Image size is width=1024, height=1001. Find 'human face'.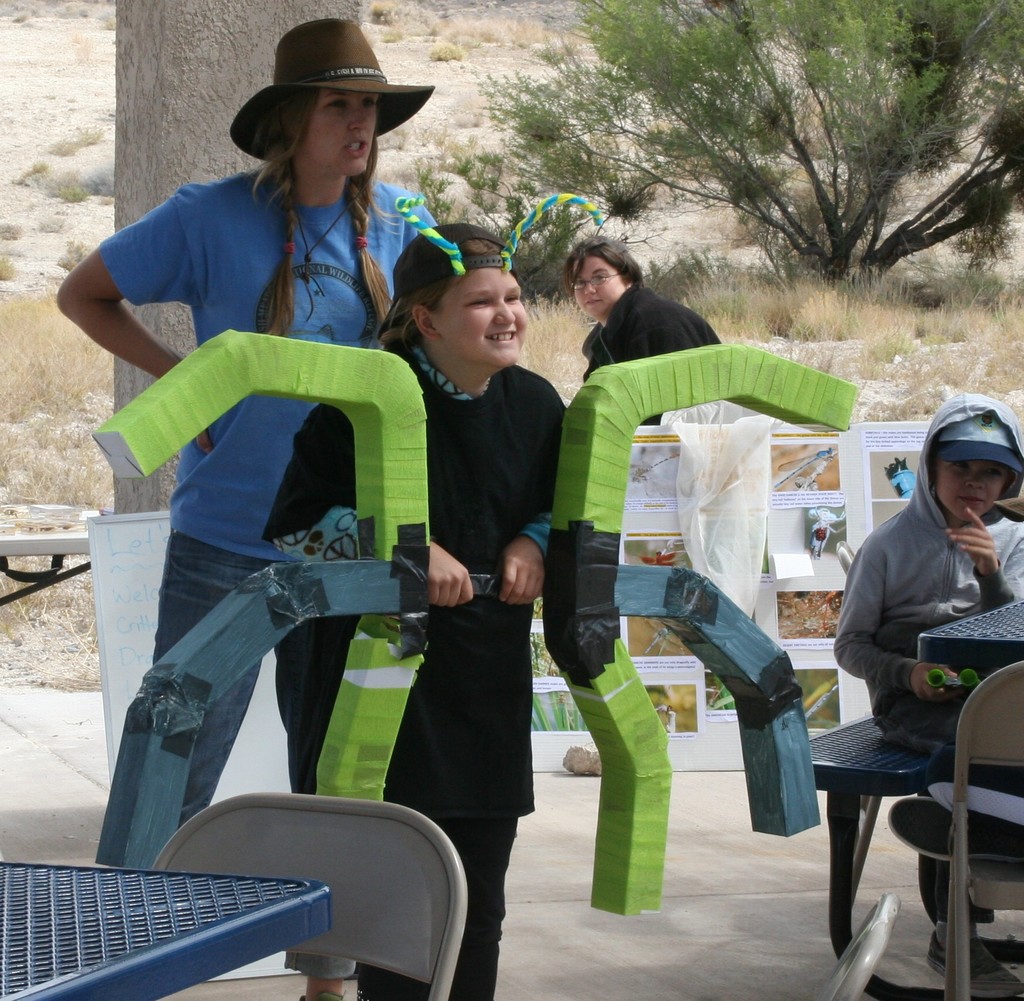
box(570, 260, 624, 322).
